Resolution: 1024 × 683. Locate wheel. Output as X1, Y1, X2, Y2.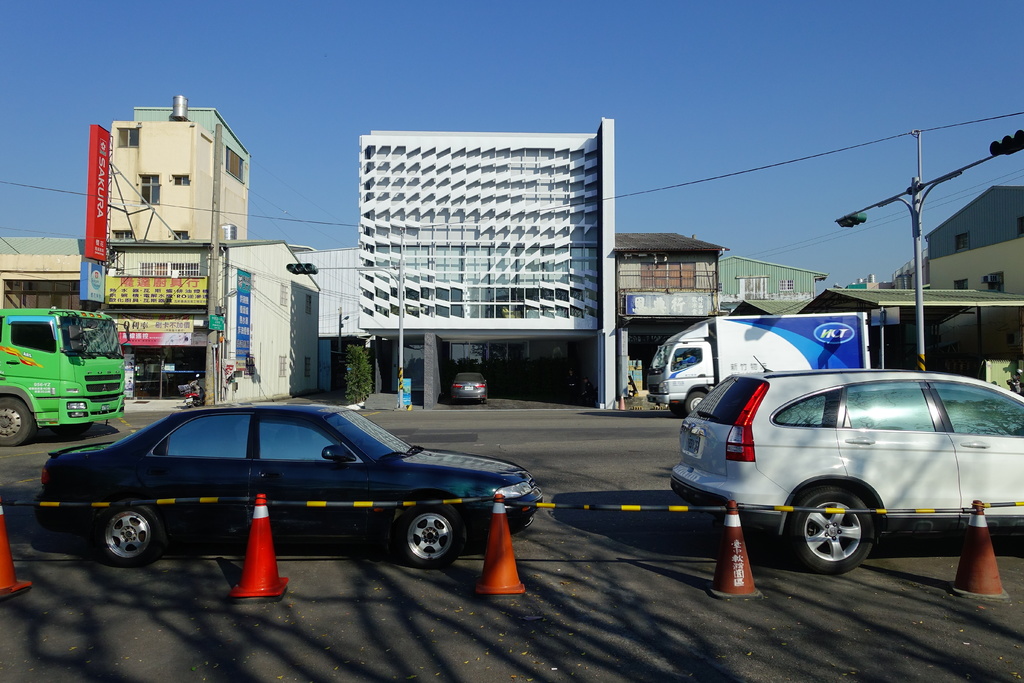
56, 421, 95, 434.
